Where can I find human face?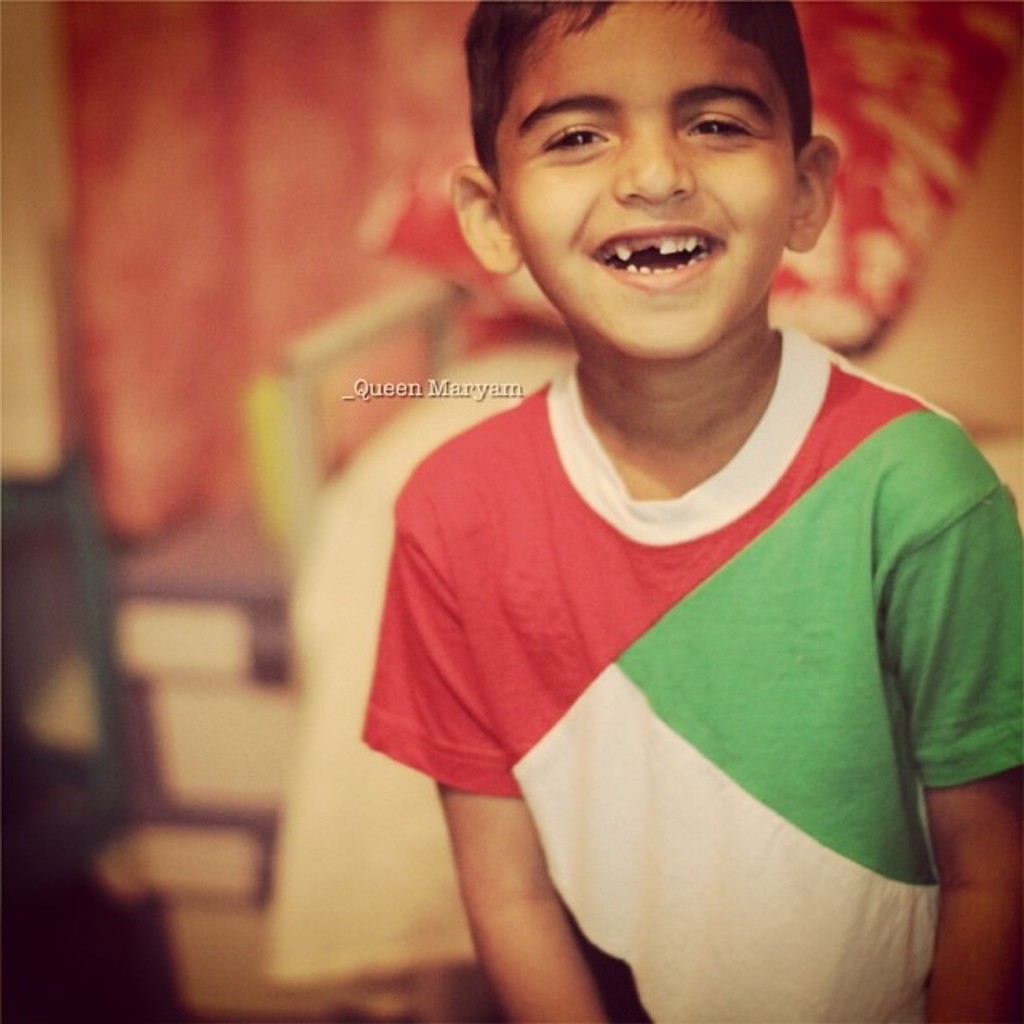
You can find it at <region>493, 0, 797, 365</region>.
